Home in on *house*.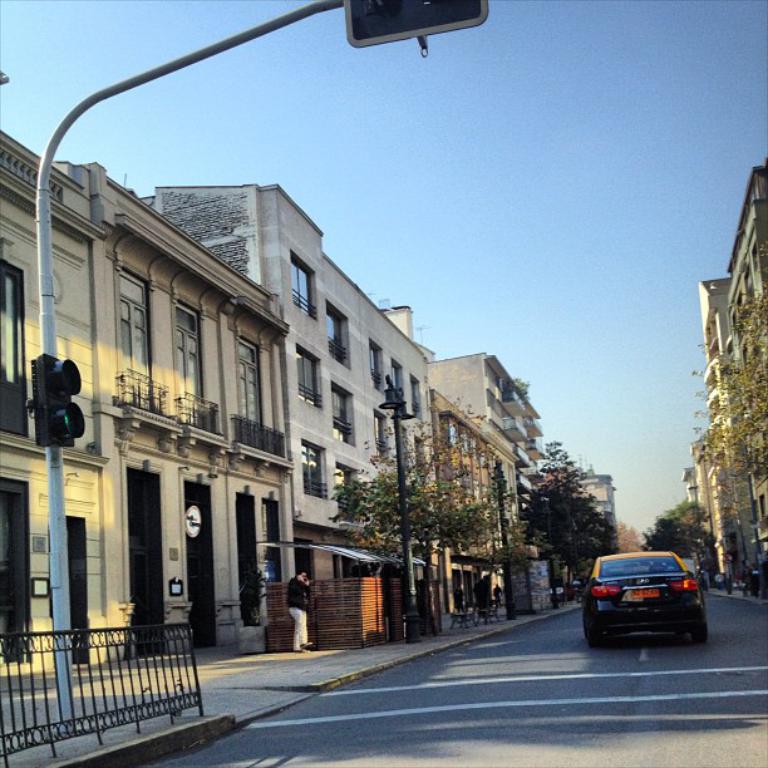
Homed in at <bbox>0, 125, 281, 680</bbox>.
